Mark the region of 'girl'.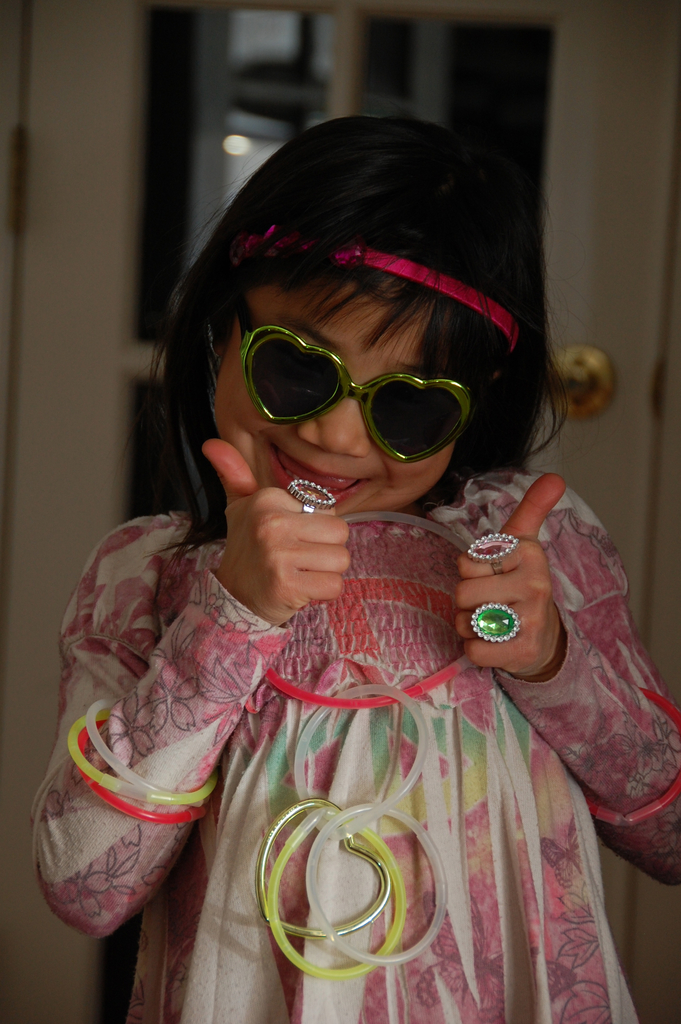
Region: BBox(35, 116, 680, 1023).
